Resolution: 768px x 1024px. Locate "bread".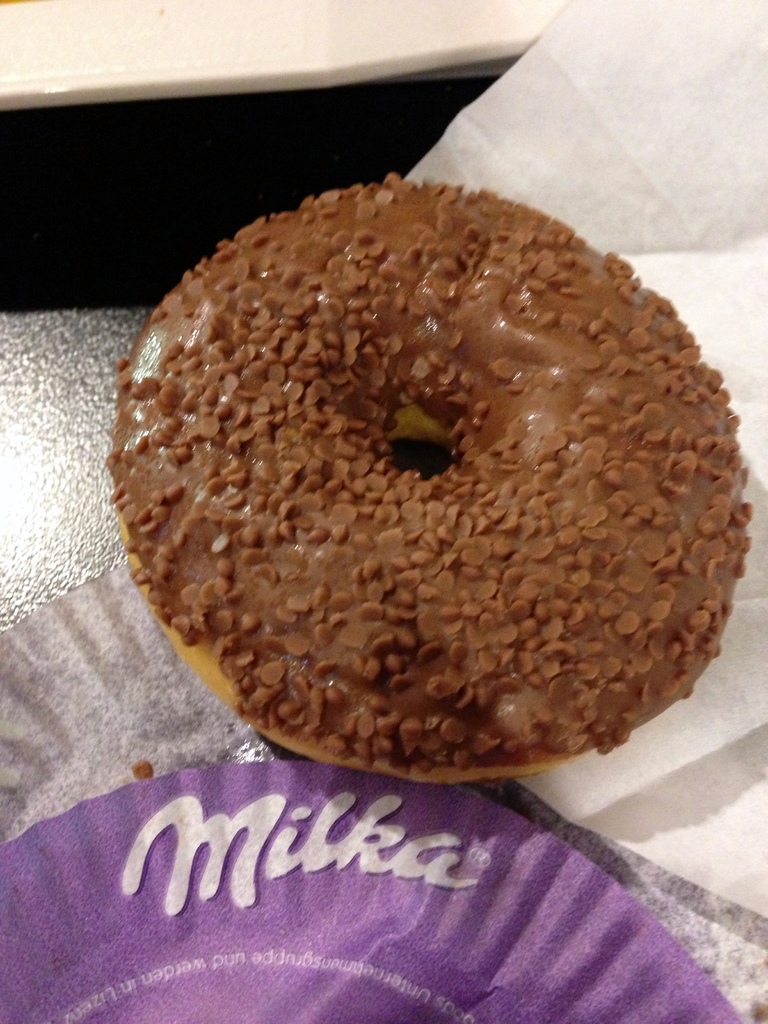
128, 161, 746, 755.
